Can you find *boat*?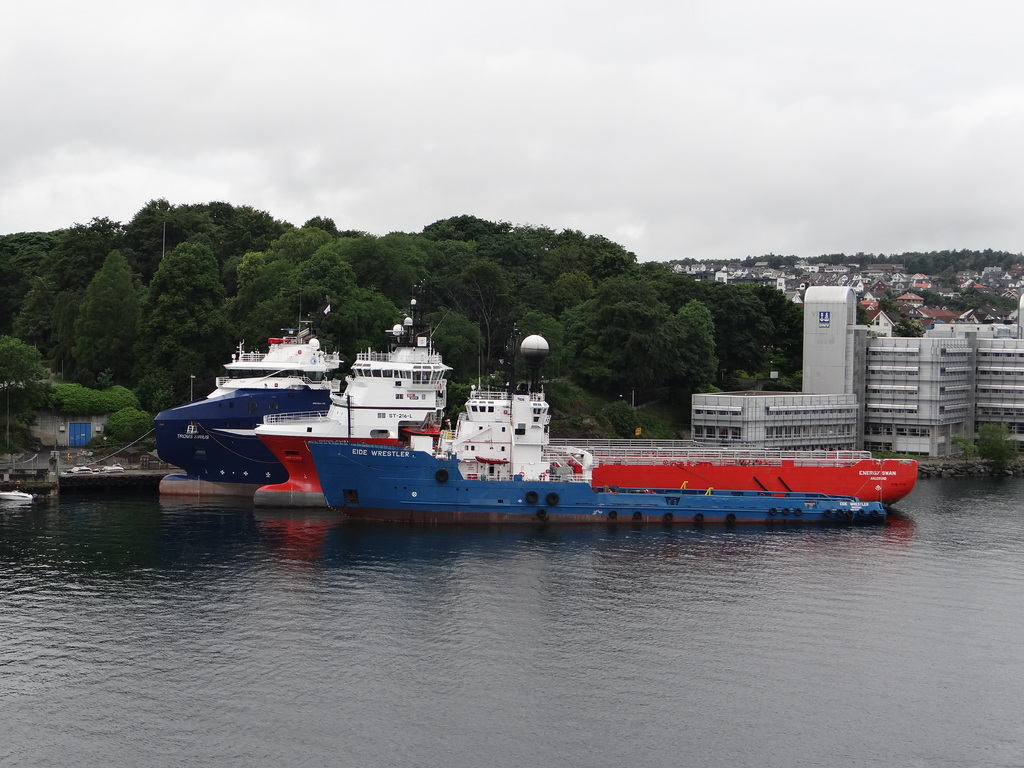
Yes, bounding box: [x1=0, y1=488, x2=39, y2=503].
